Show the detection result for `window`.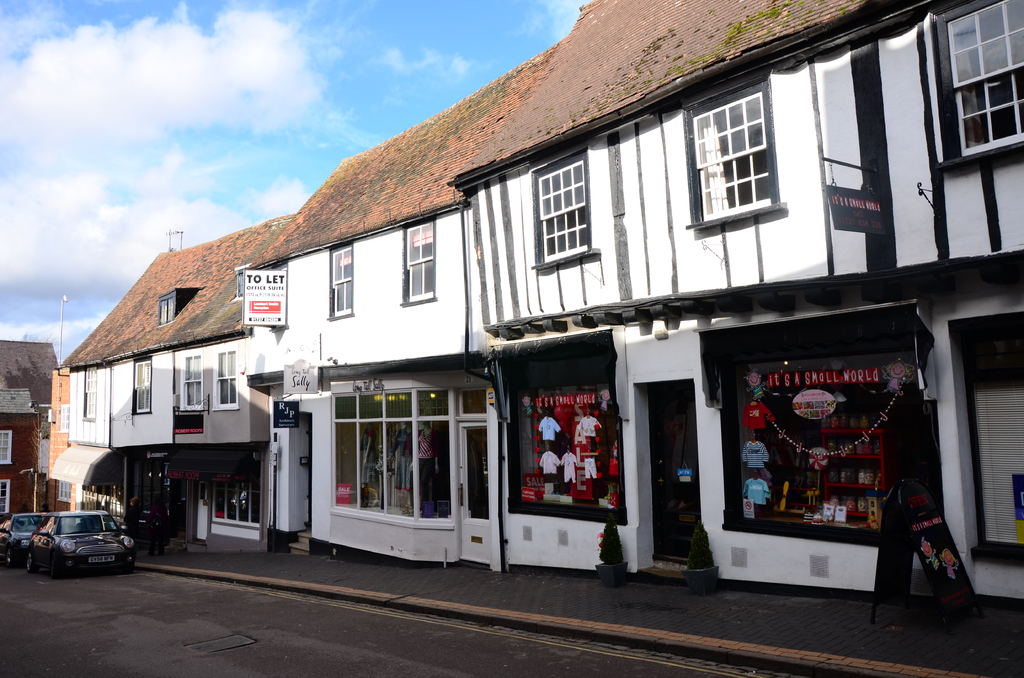
Rect(157, 291, 174, 322).
